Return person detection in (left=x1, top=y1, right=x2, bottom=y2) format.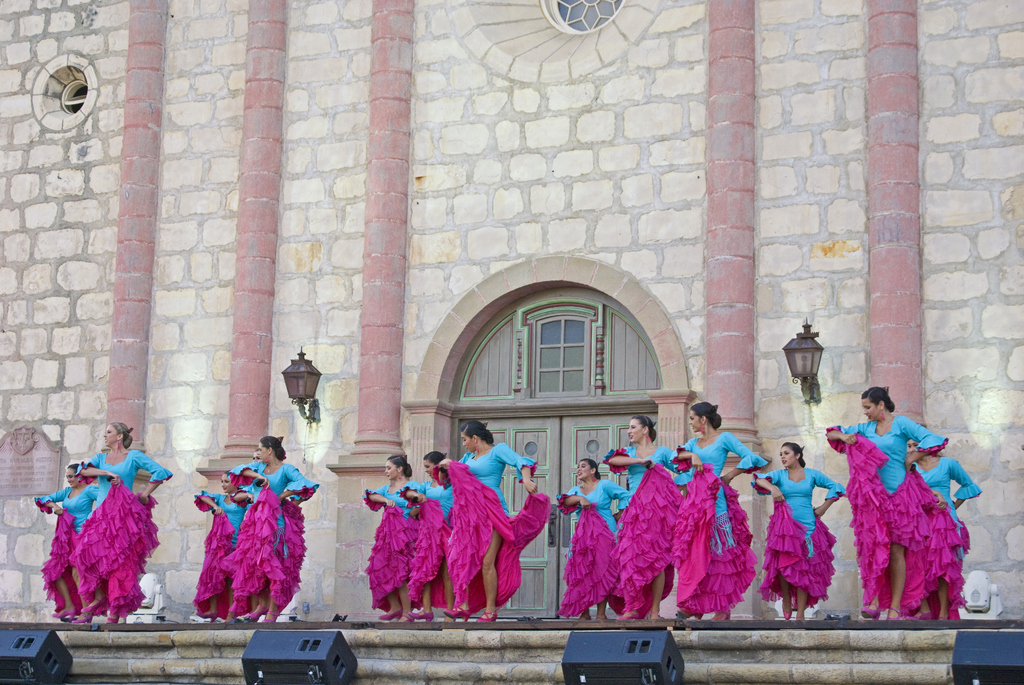
(left=194, top=477, right=245, bottom=620).
